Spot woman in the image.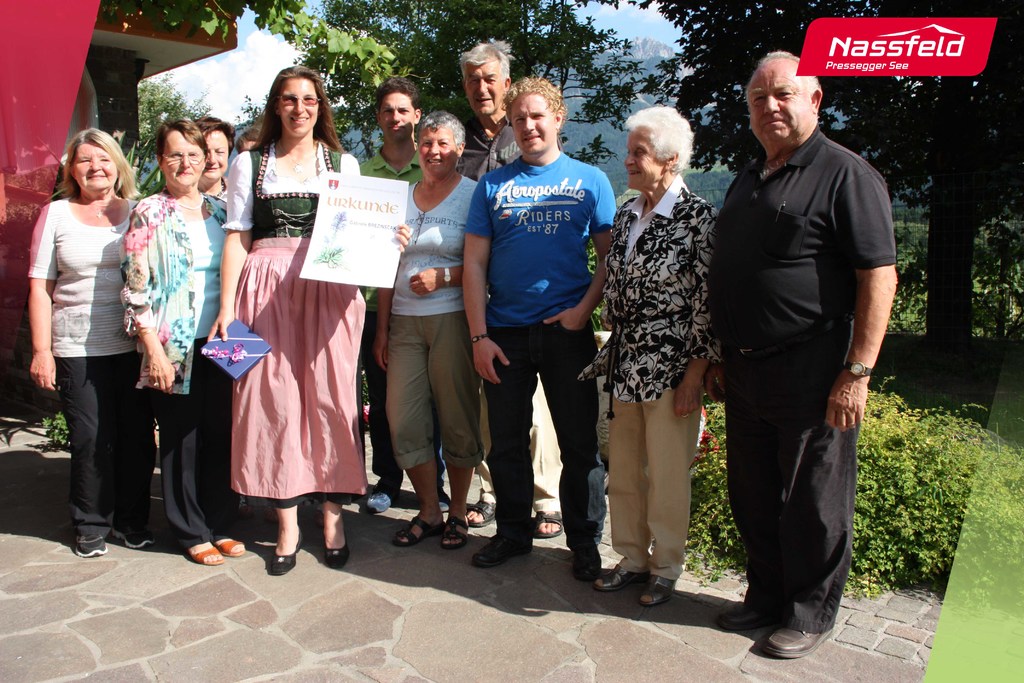
woman found at select_region(26, 124, 168, 562).
